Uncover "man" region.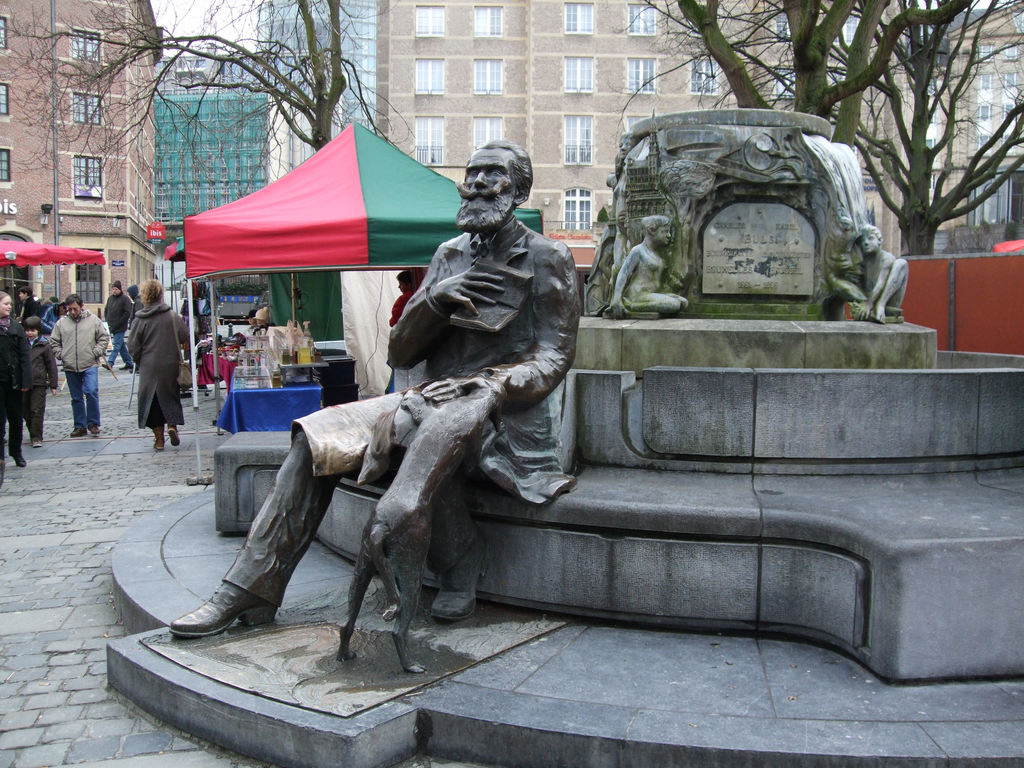
Uncovered: (left=49, top=296, right=107, bottom=434).
